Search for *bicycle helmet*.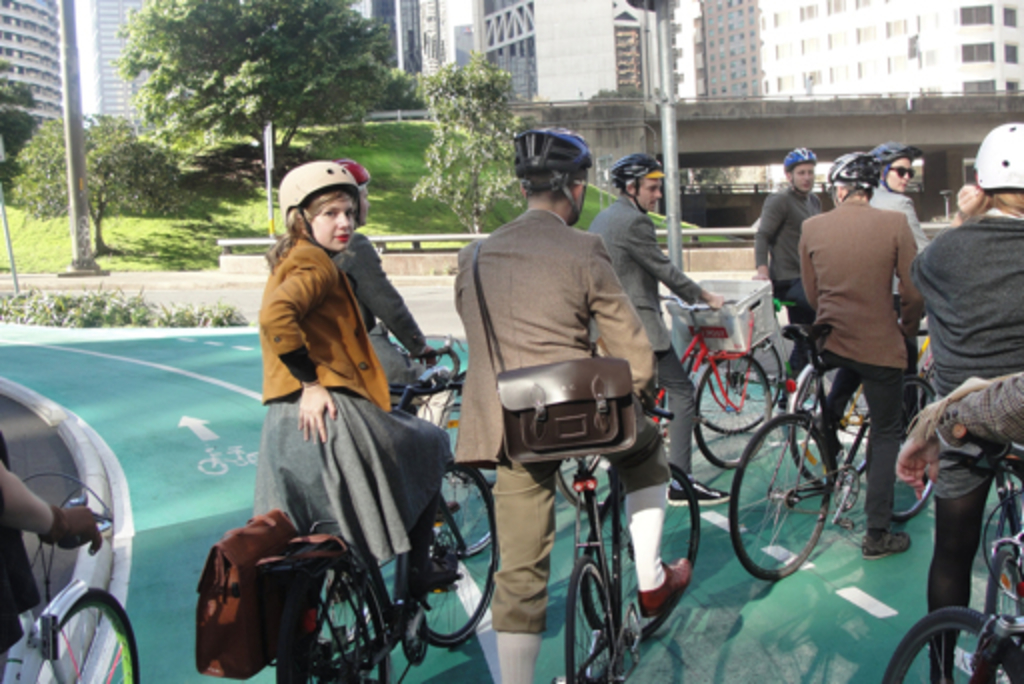
Found at bbox(512, 124, 592, 226).
